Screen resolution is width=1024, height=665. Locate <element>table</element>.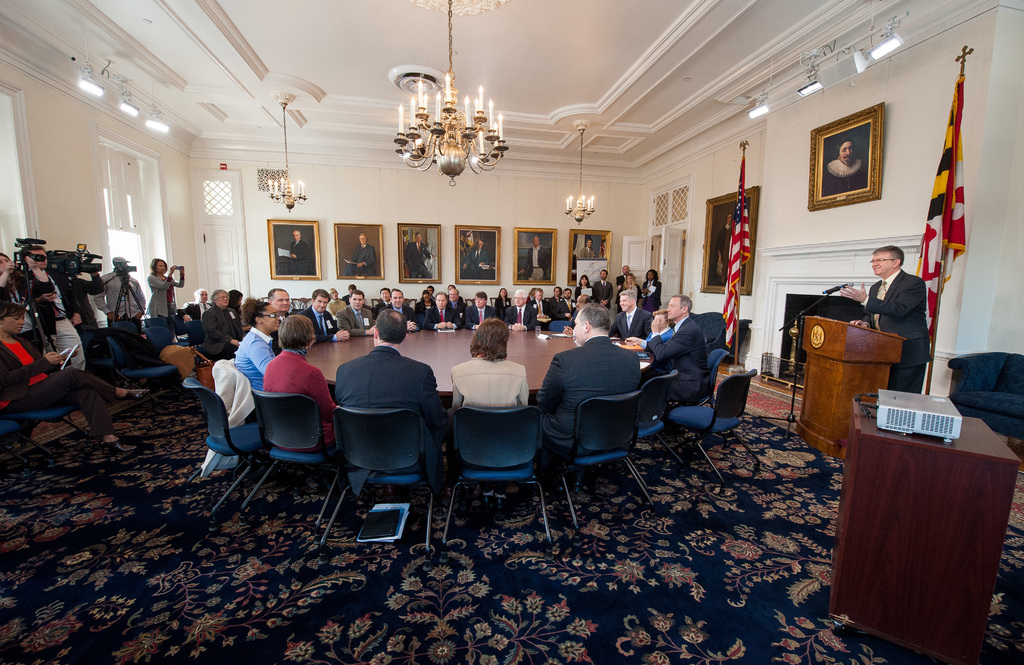
box(788, 316, 904, 453).
